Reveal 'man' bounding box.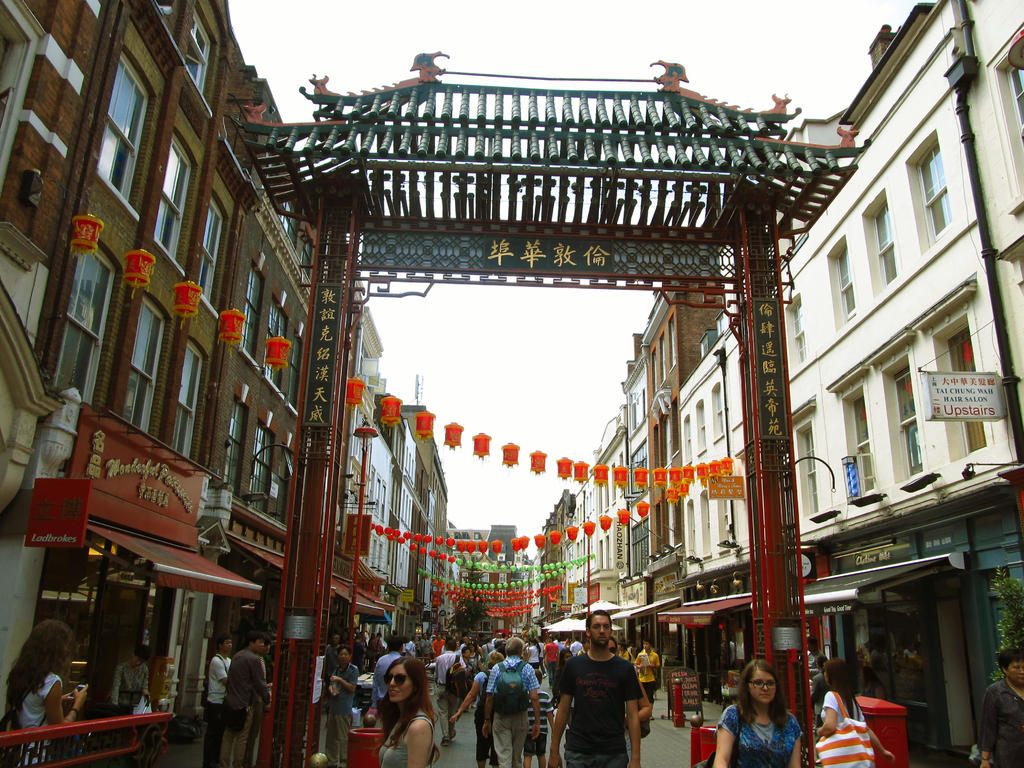
Revealed: box(552, 626, 655, 767).
